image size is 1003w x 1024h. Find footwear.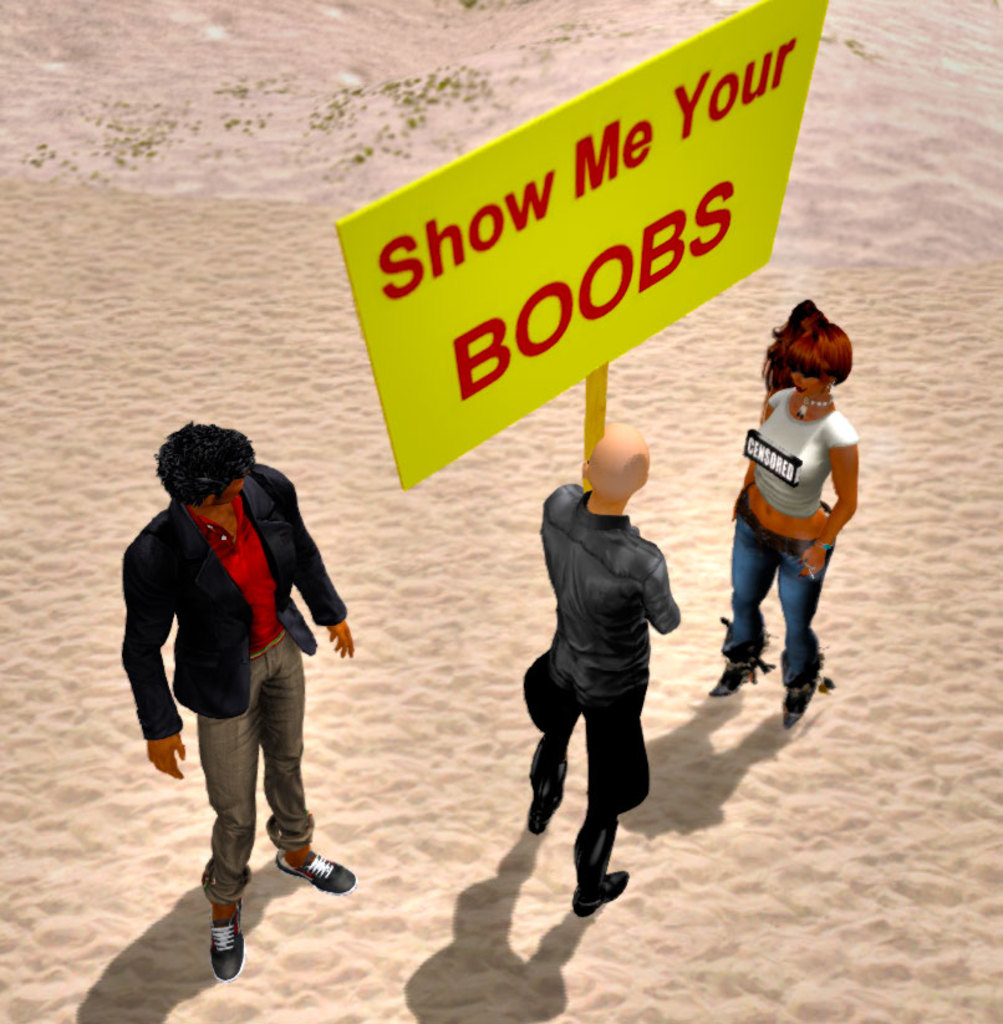
(x1=570, y1=812, x2=632, y2=923).
